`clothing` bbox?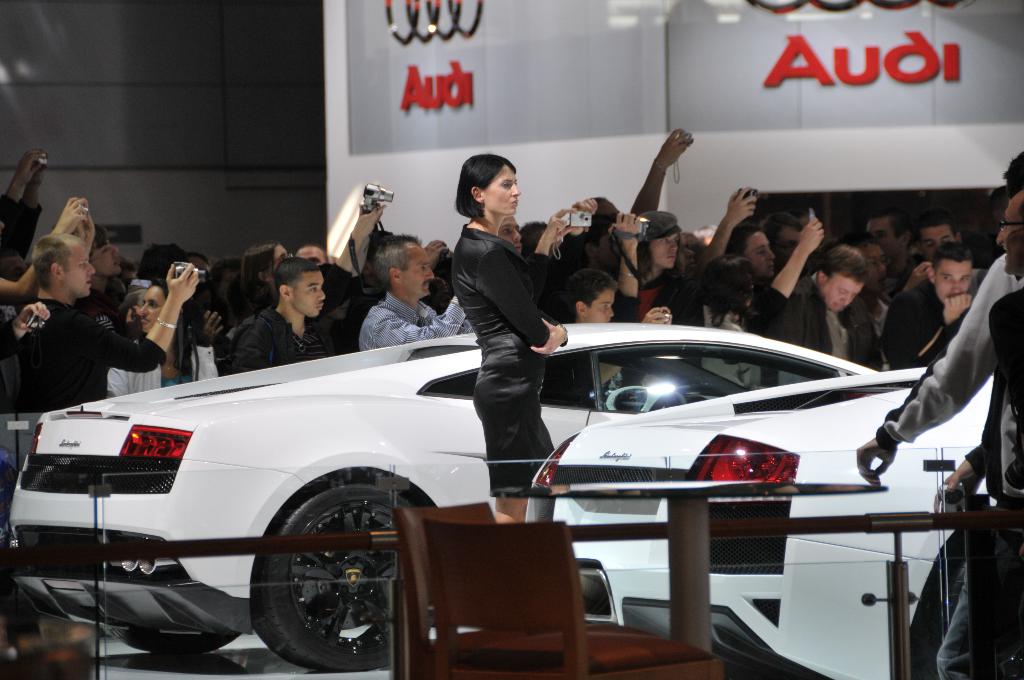
region(790, 287, 881, 362)
